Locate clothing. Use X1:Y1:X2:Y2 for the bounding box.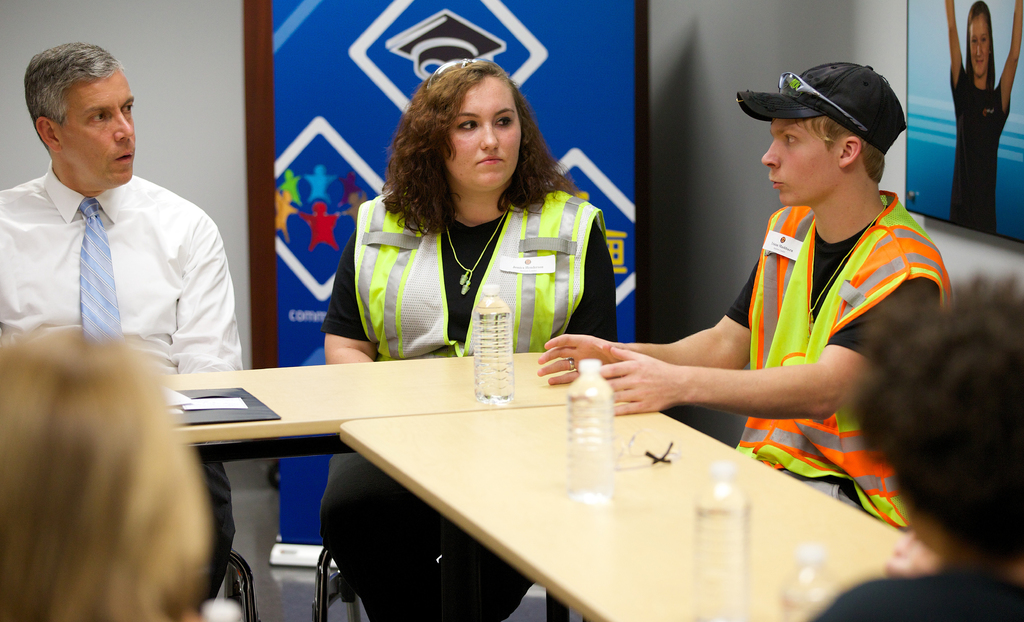
325:180:618:621.
